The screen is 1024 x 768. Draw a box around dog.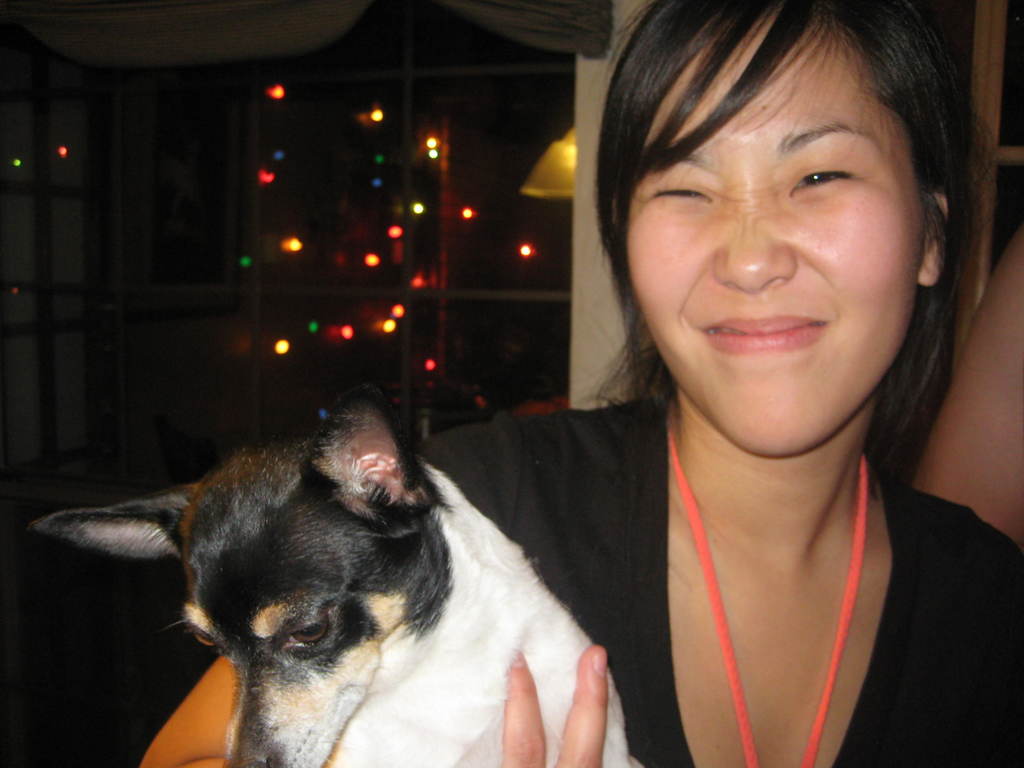
[27,388,647,767].
